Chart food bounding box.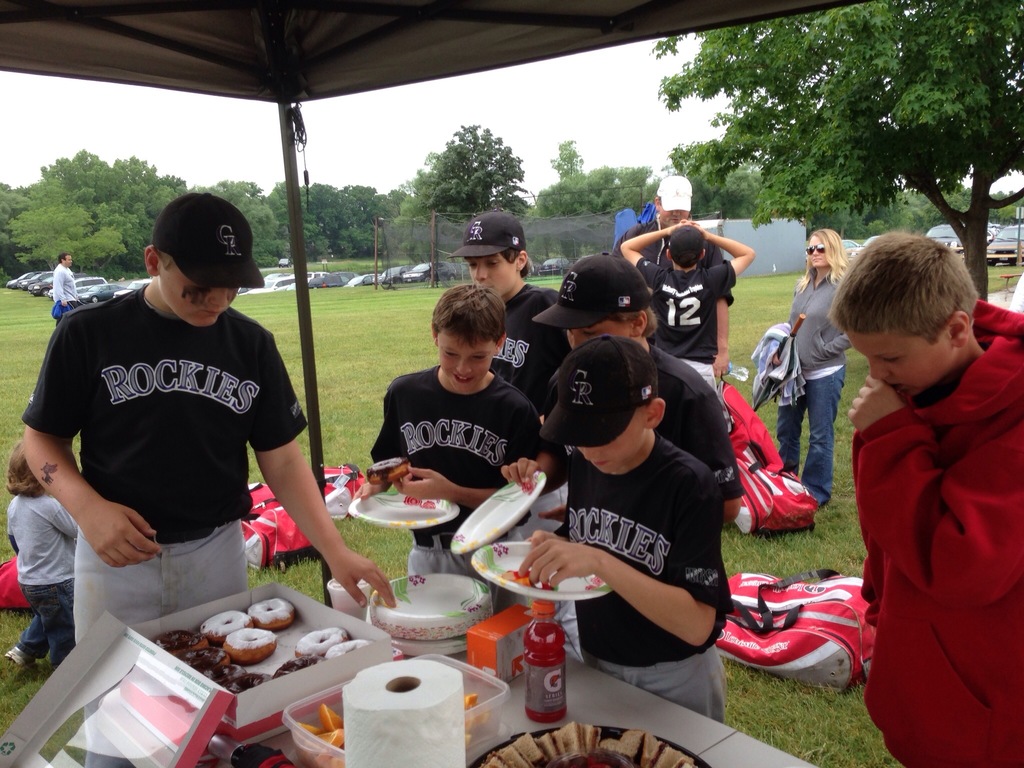
Charted: Rect(179, 645, 228, 675).
